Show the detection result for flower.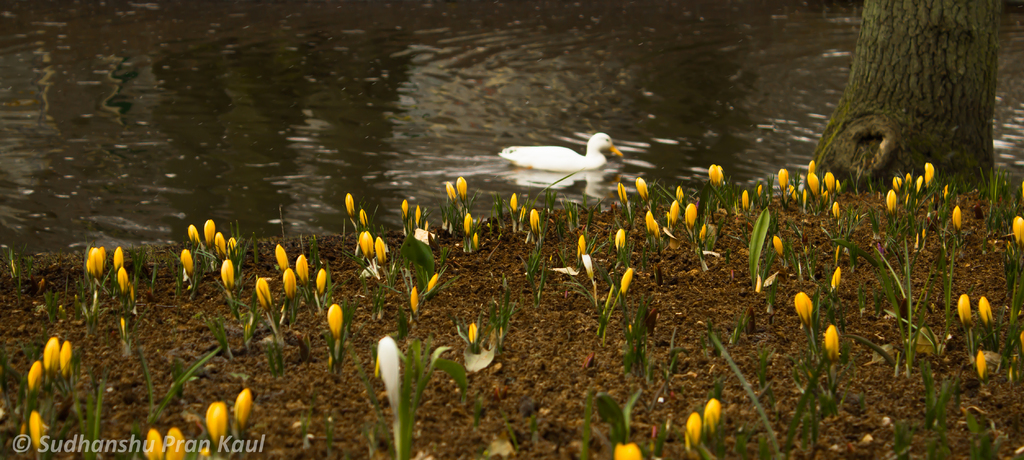
bbox(413, 208, 426, 229).
